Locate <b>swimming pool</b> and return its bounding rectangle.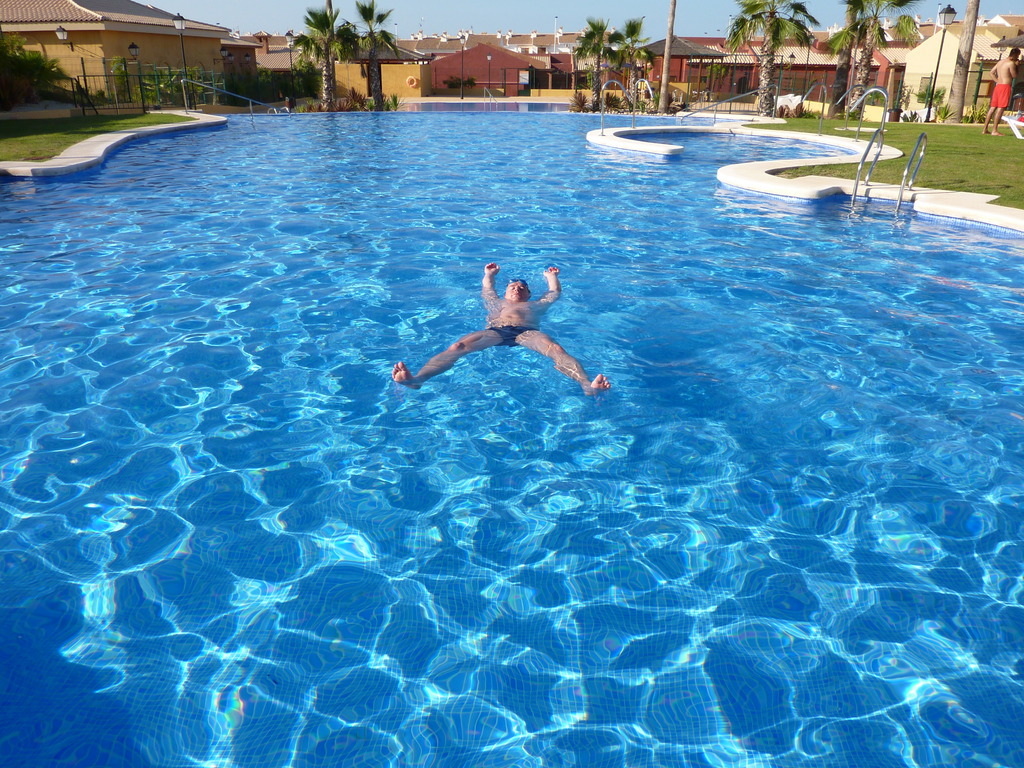
0:113:1023:767.
